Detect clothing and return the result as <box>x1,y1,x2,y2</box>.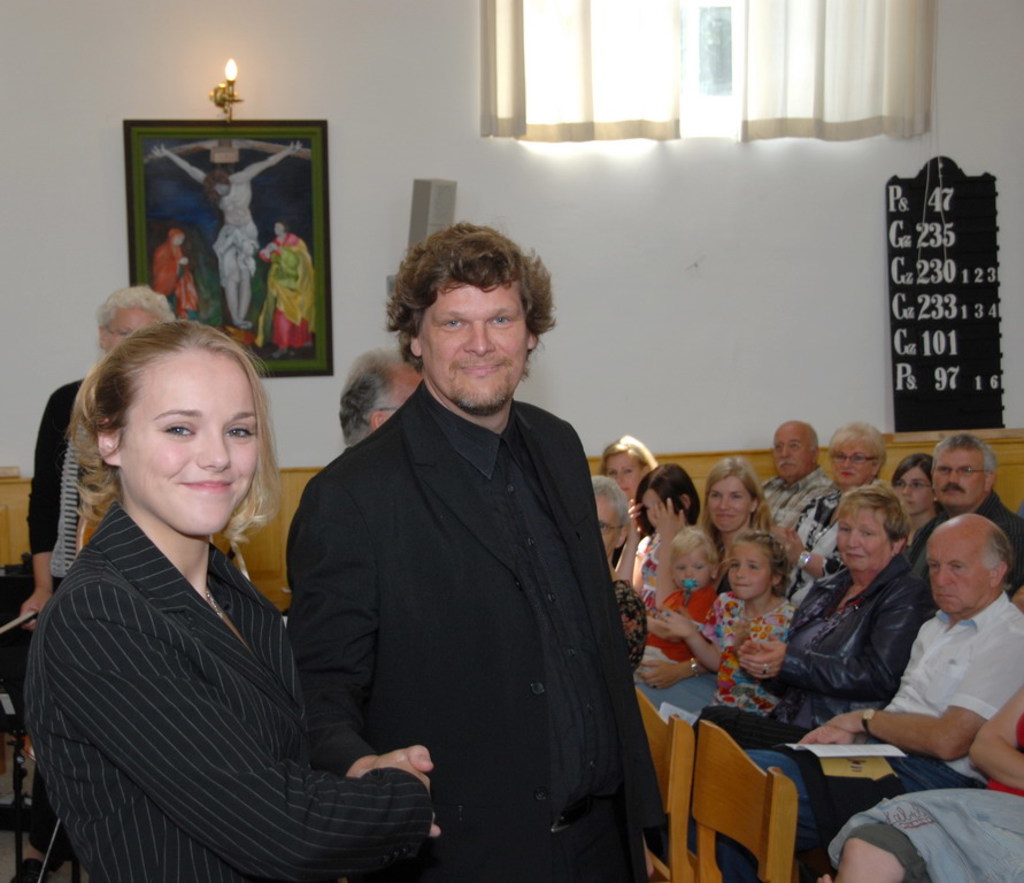
<box>769,469,829,527</box>.
